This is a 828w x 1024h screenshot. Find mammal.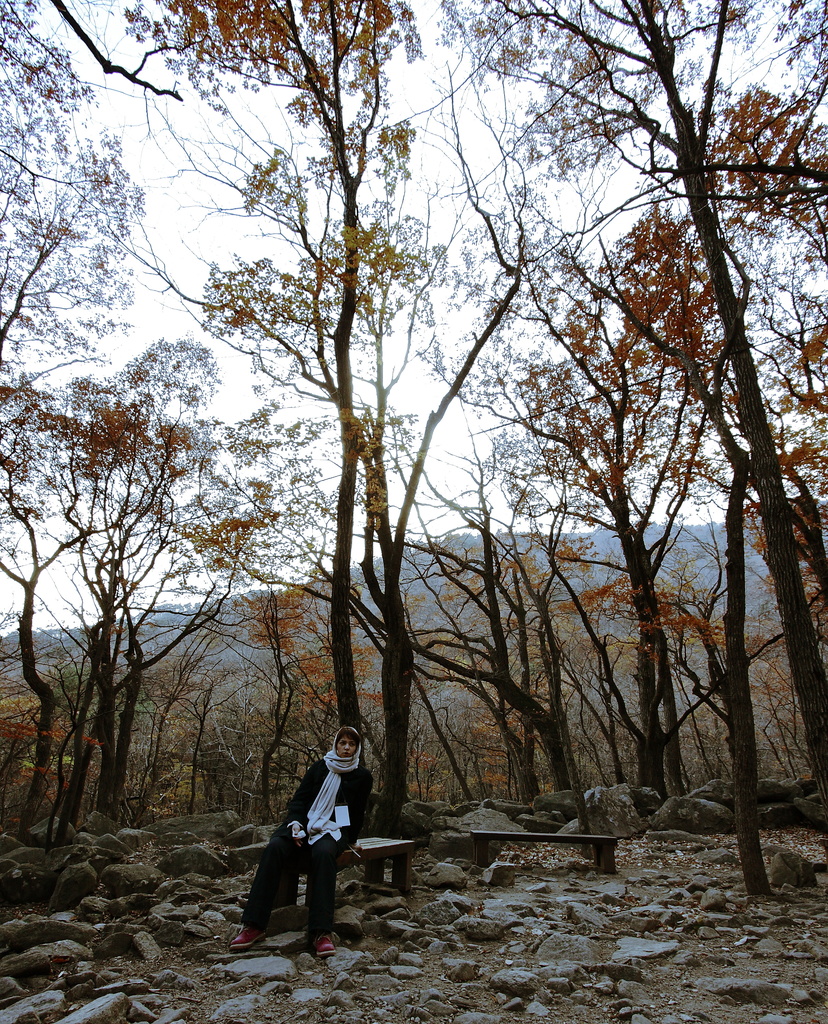
Bounding box: box=[229, 724, 378, 961].
